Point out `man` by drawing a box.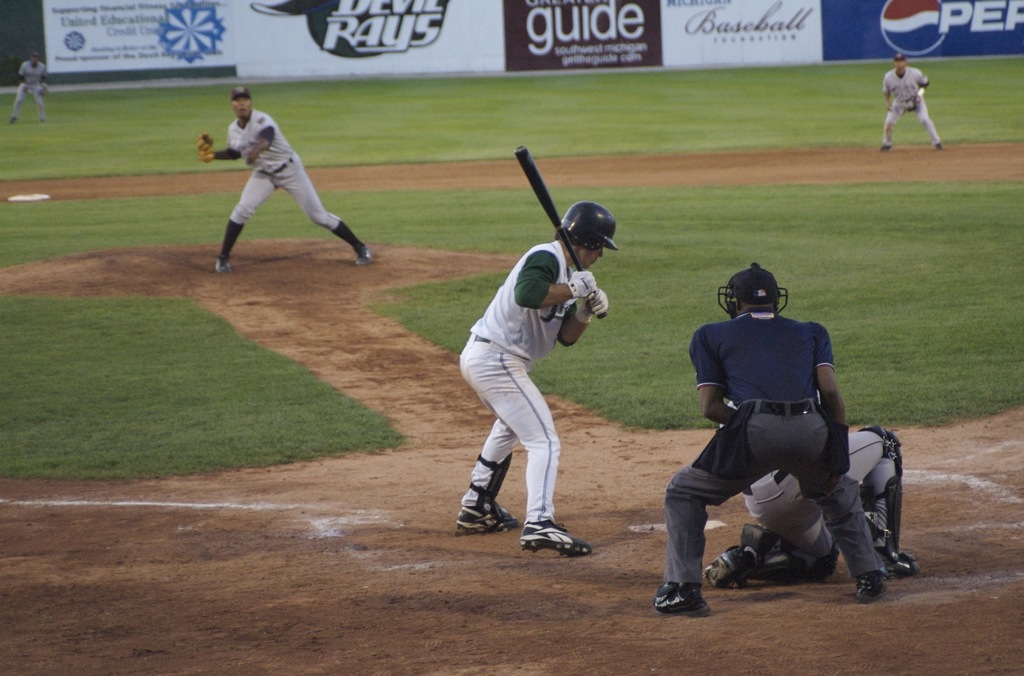
pyautogui.locateOnScreen(880, 49, 950, 155).
